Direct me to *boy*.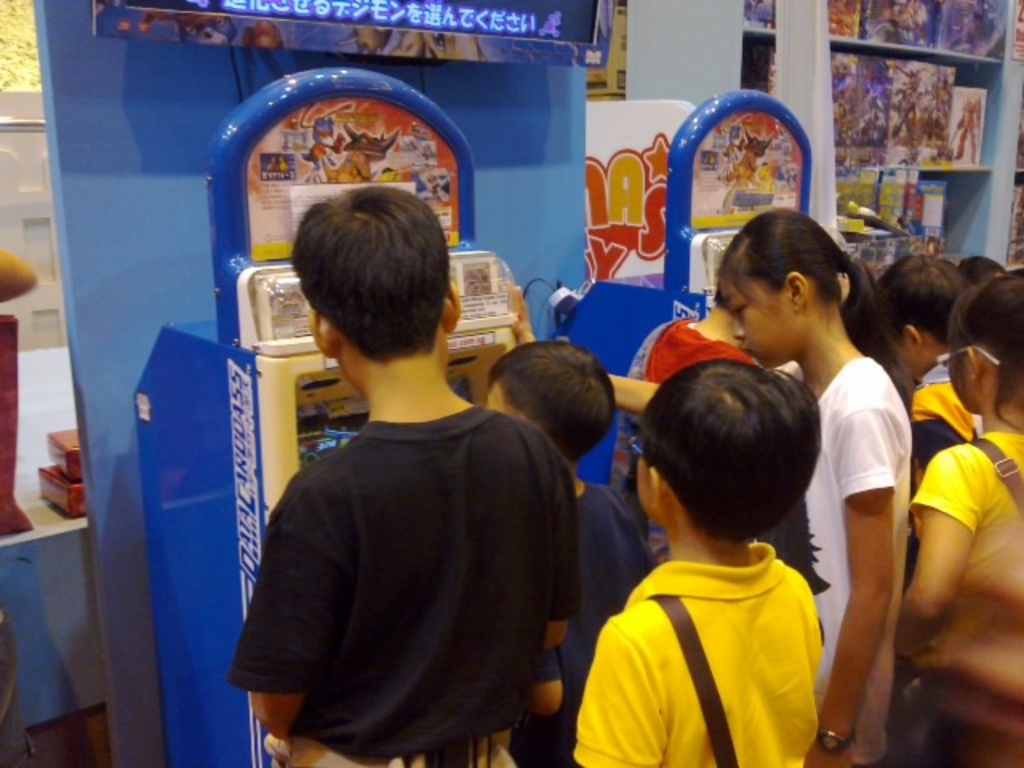
Direction: bbox(563, 357, 822, 766).
